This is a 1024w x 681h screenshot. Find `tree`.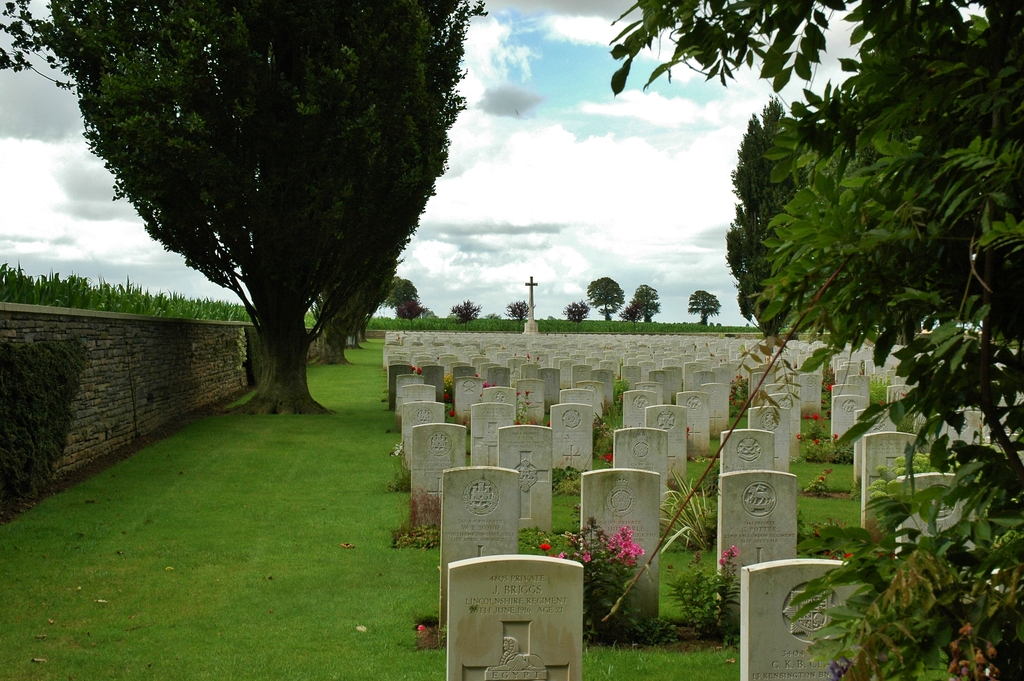
Bounding box: <box>602,0,1021,680</box>.
